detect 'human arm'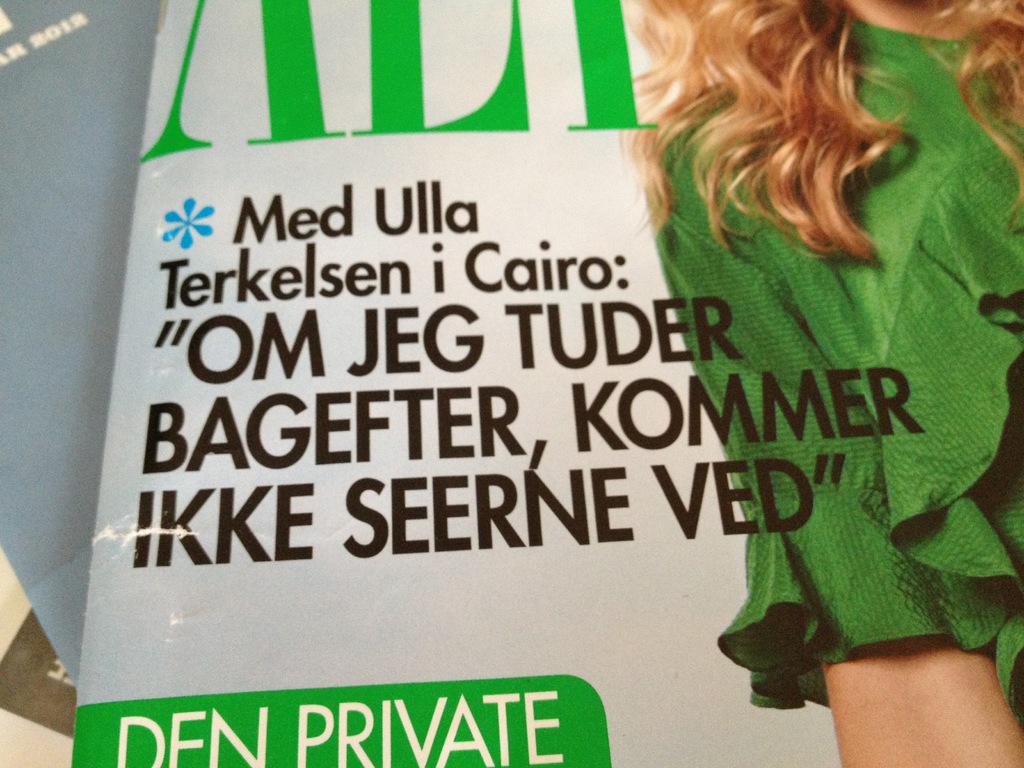
BBox(666, 229, 985, 756)
